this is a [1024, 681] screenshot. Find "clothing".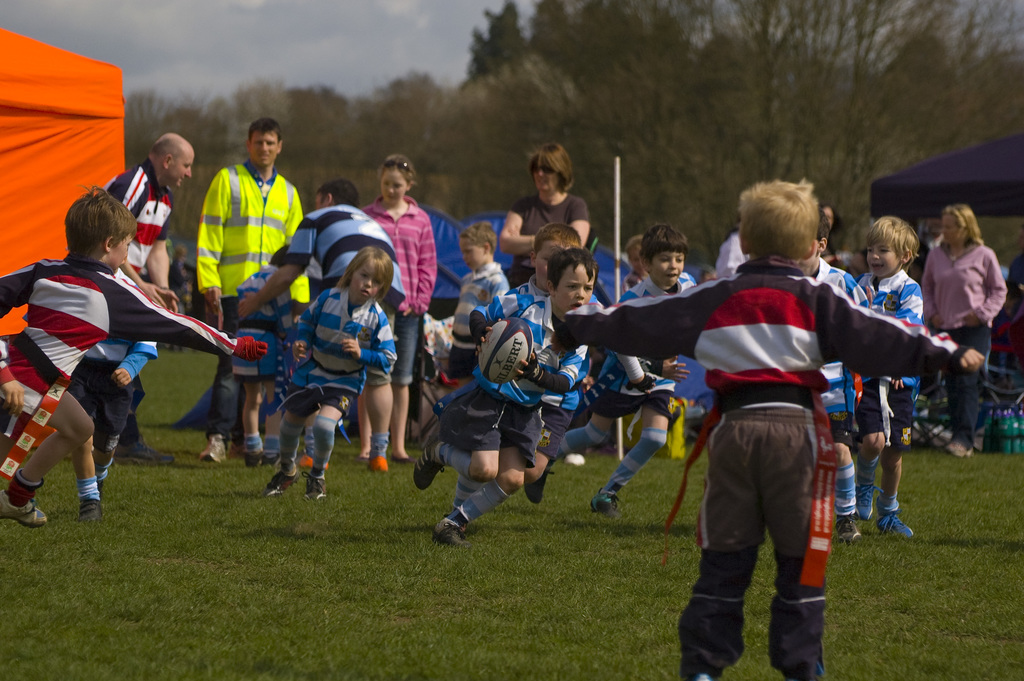
Bounding box: box(286, 293, 391, 411).
